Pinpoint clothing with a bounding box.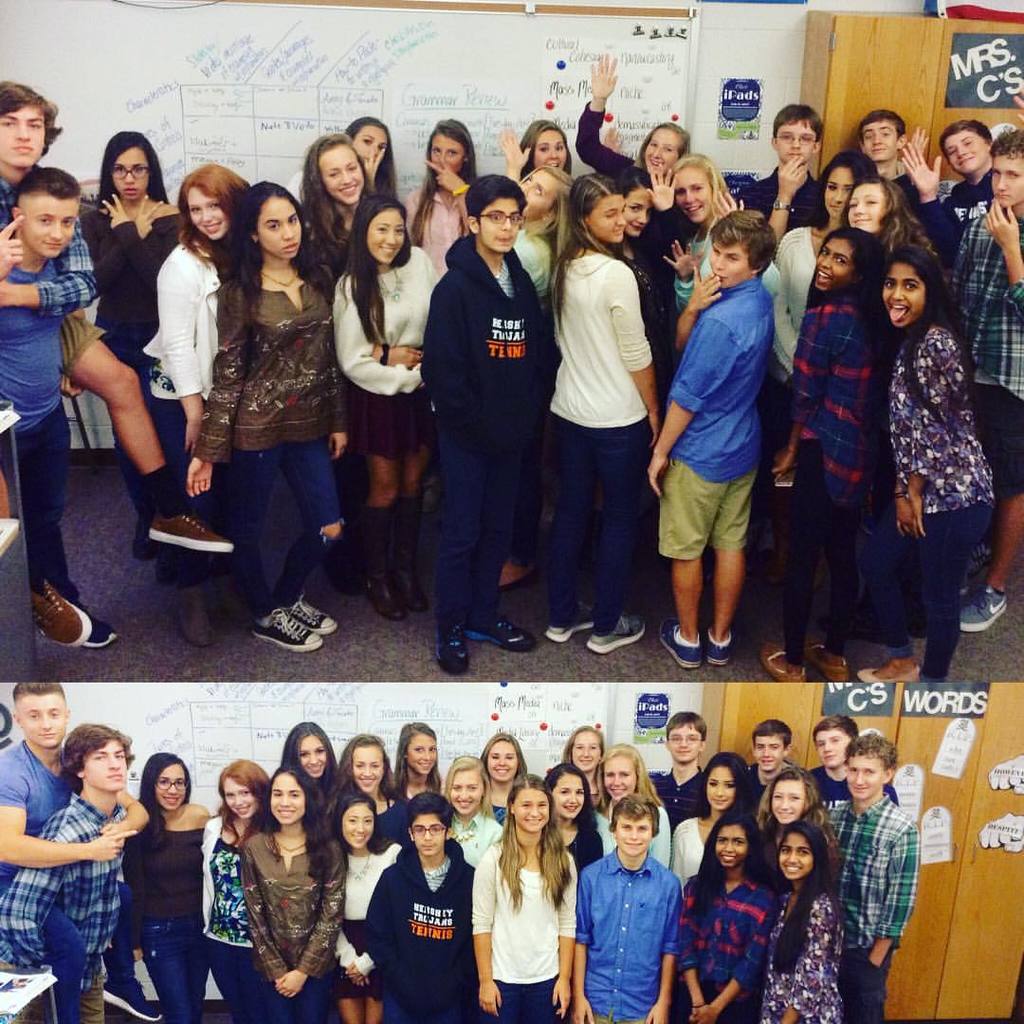
(left=211, top=937, right=258, bottom=1013).
